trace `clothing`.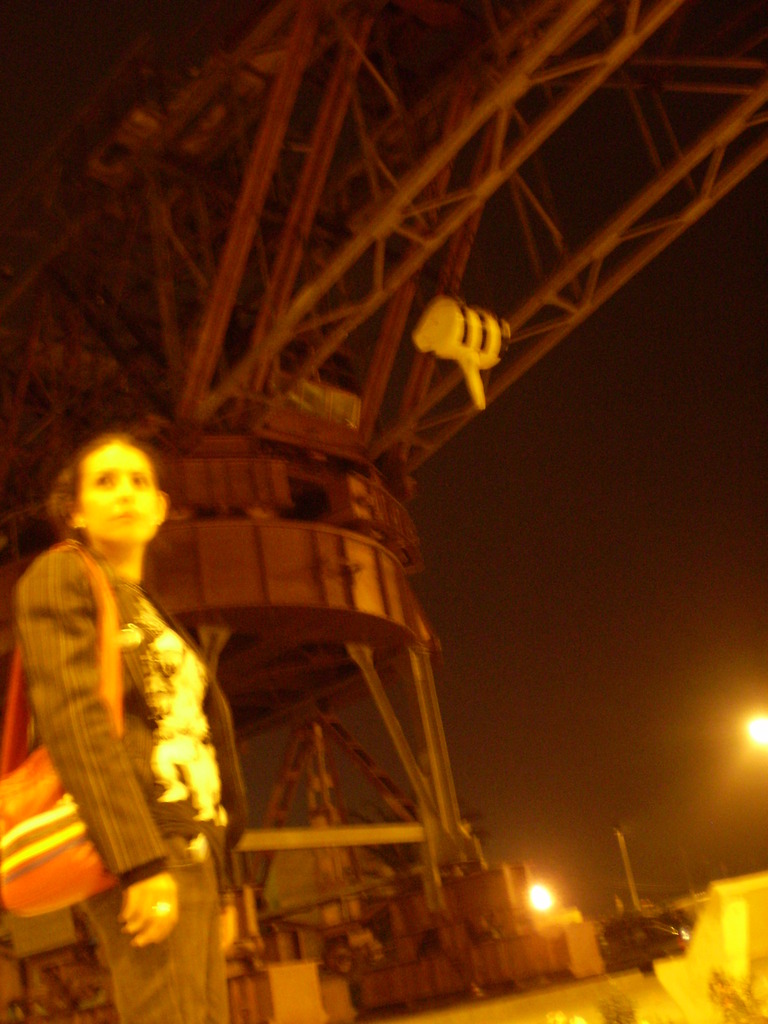
Traced to box=[0, 530, 216, 1023].
